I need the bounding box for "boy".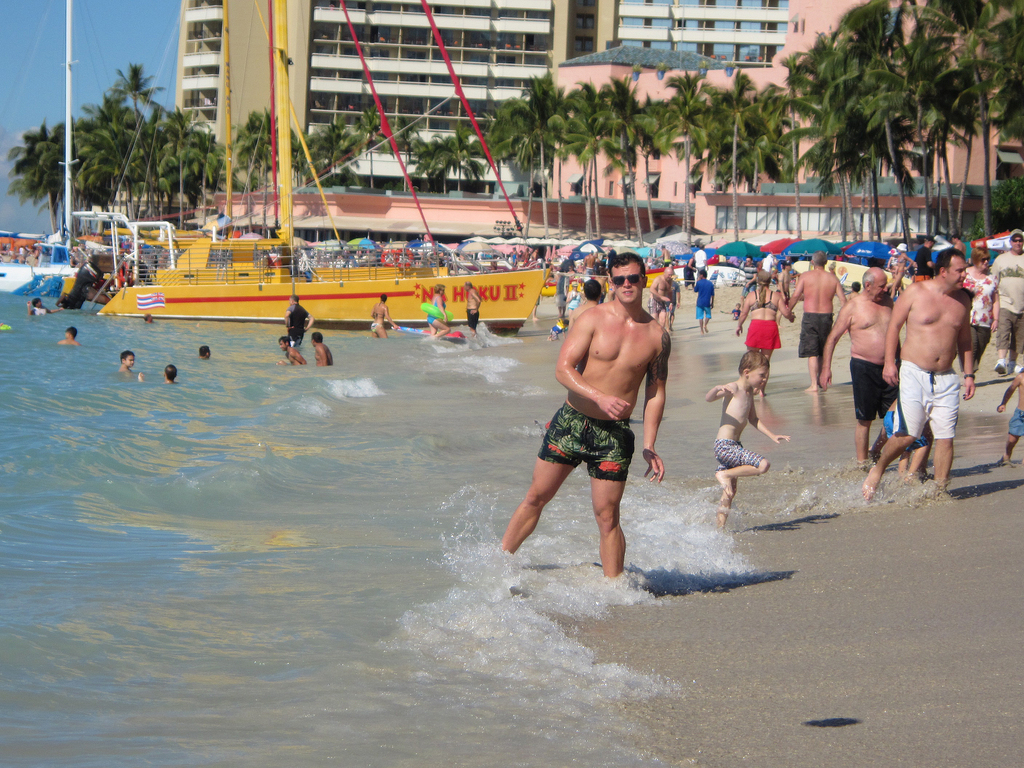
Here it is: (left=706, top=324, right=792, bottom=550).
